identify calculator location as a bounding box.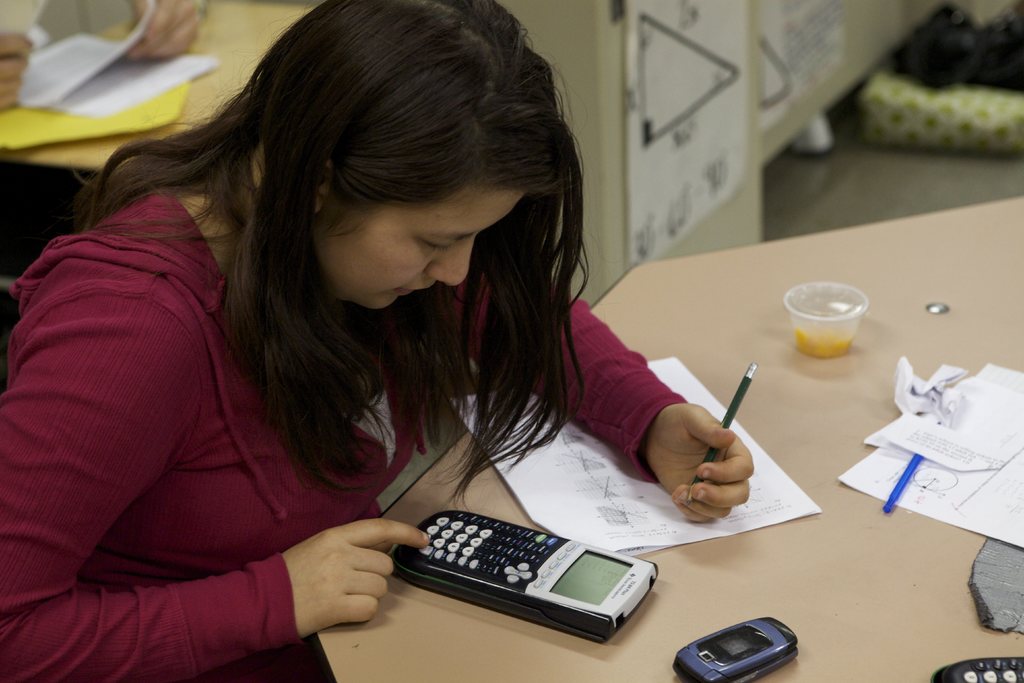
(x1=389, y1=504, x2=664, y2=648).
